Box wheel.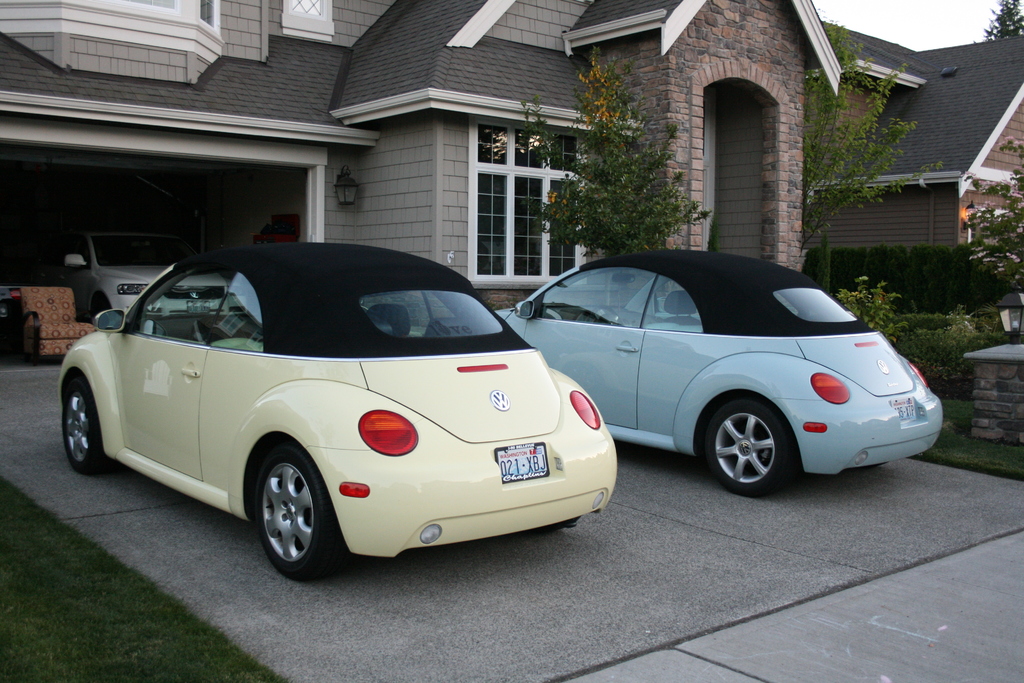
(left=692, top=400, right=794, bottom=490).
